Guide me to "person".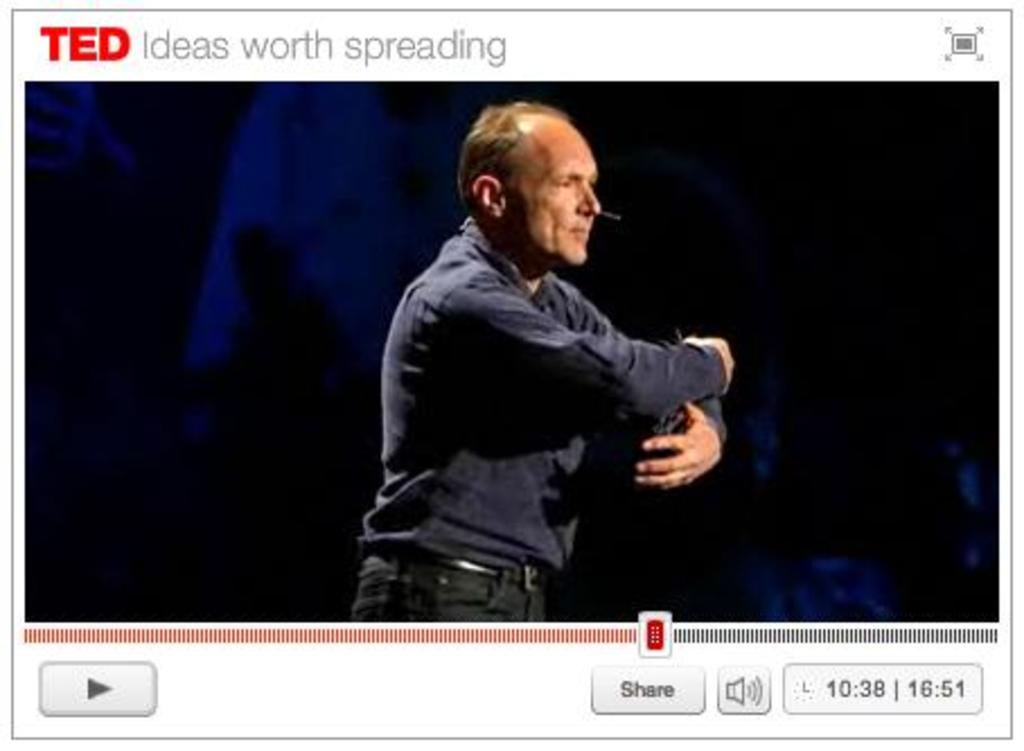
Guidance: x1=350, y1=99, x2=735, y2=618.
